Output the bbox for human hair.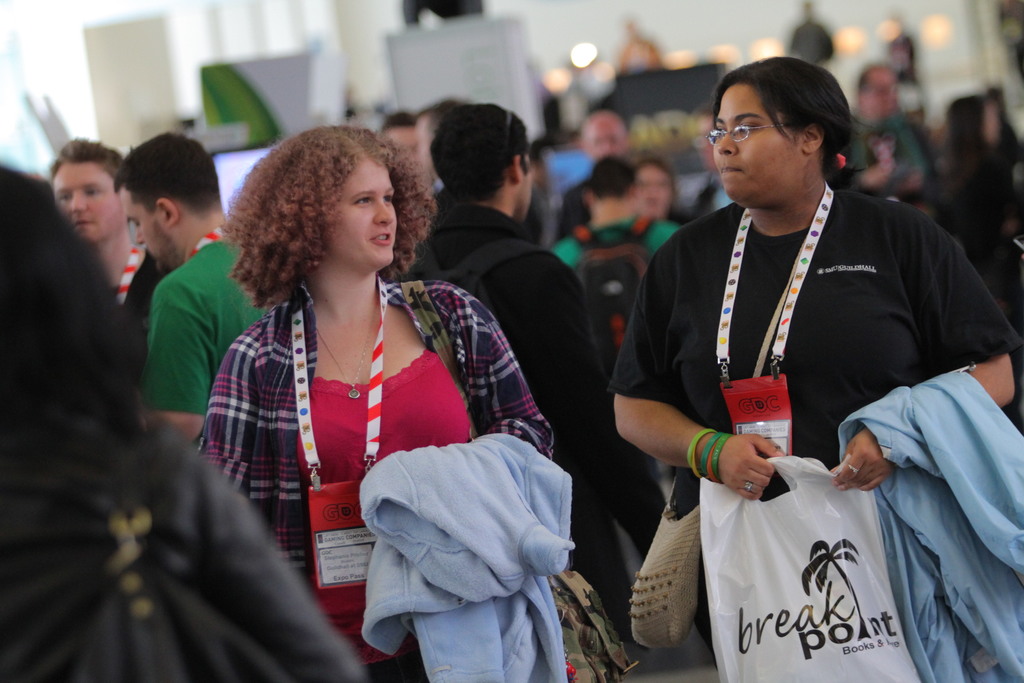
l=45, t=136, r=122, b=183.
